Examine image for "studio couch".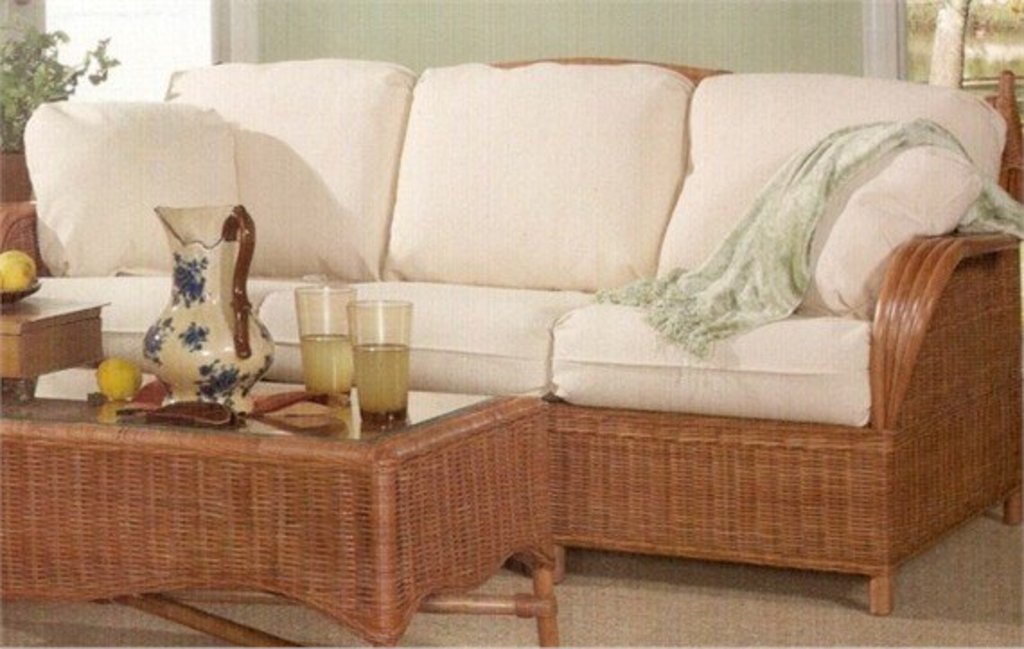
Examination result: <bbox>2, 59, 1022, 617</bbox>.
